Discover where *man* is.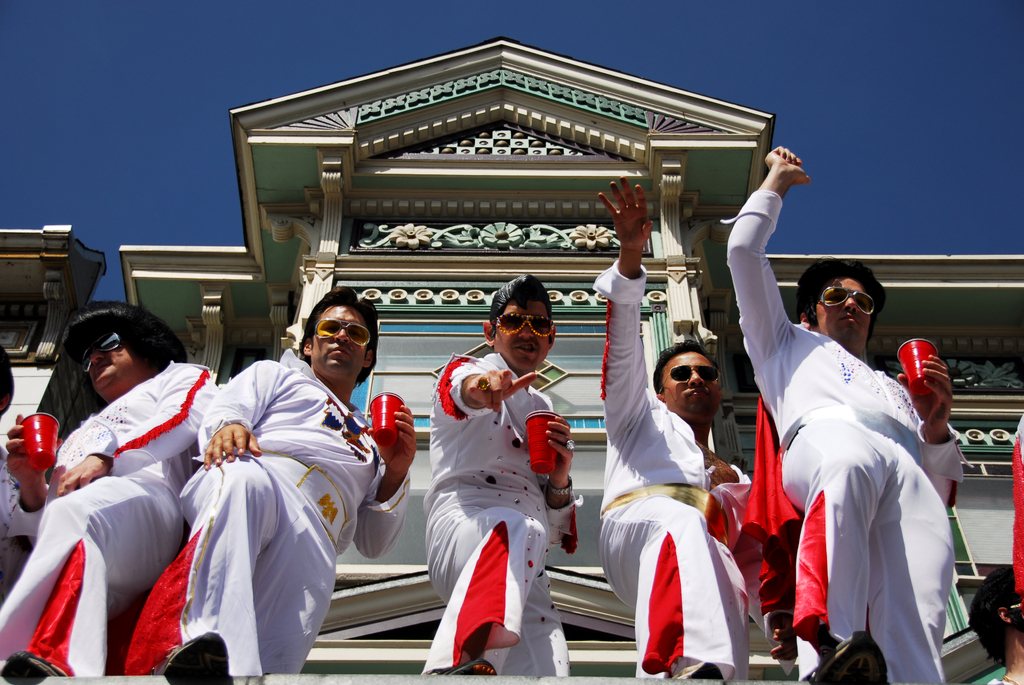
Discovered at bbox=[959, 555, 1023, 684].
